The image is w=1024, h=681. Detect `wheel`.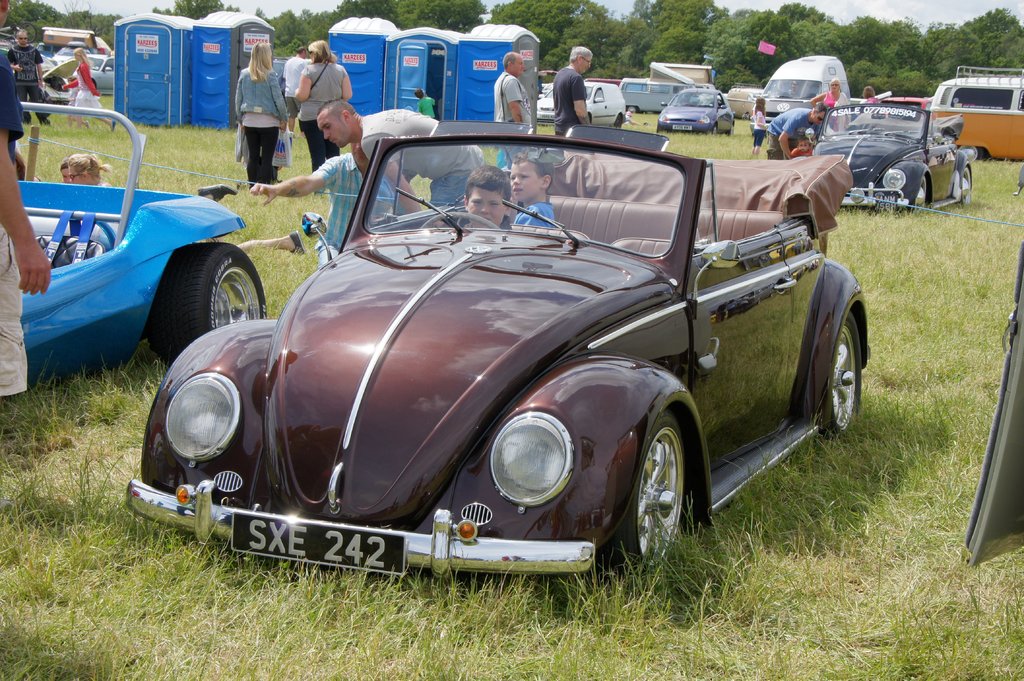
Detection: bbox=(420, 212, 499, 231).
